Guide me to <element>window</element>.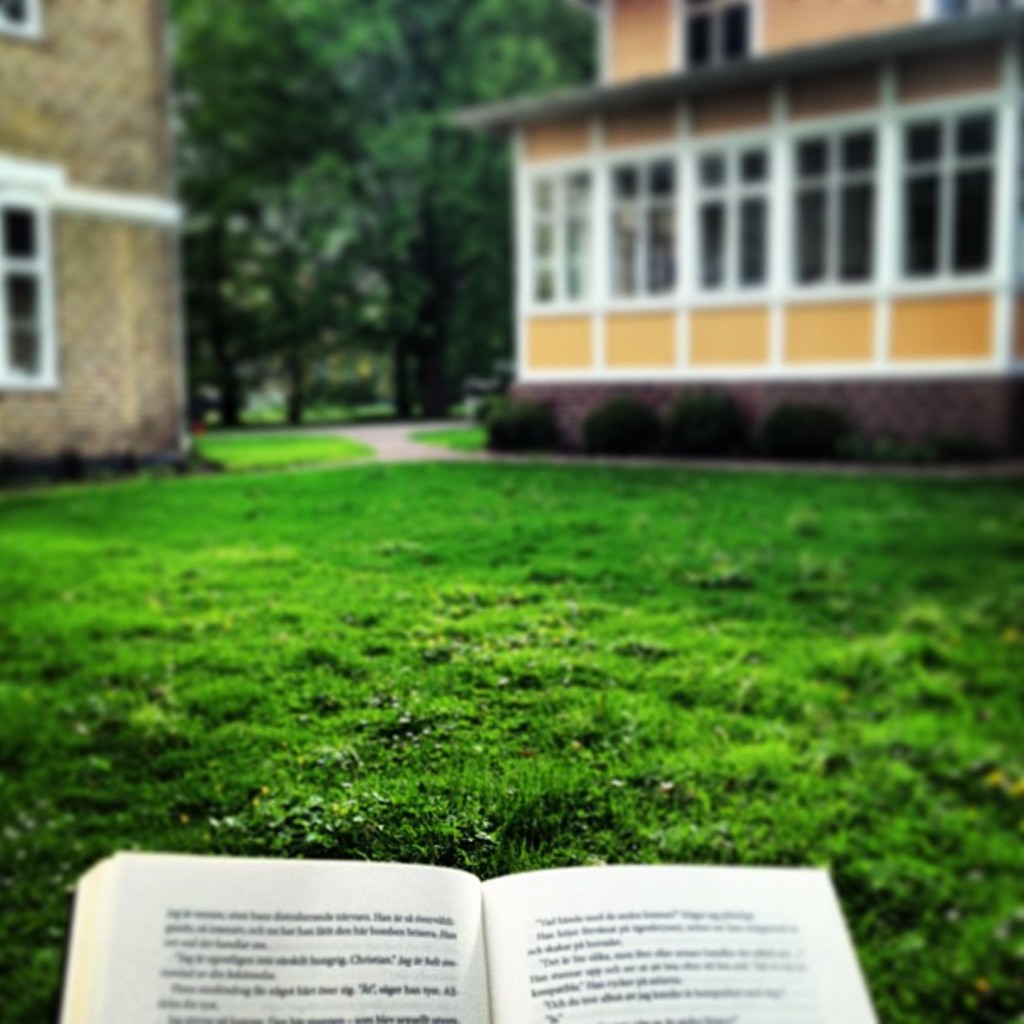
Guidance: bbox=(694, 134, 766, 289).
